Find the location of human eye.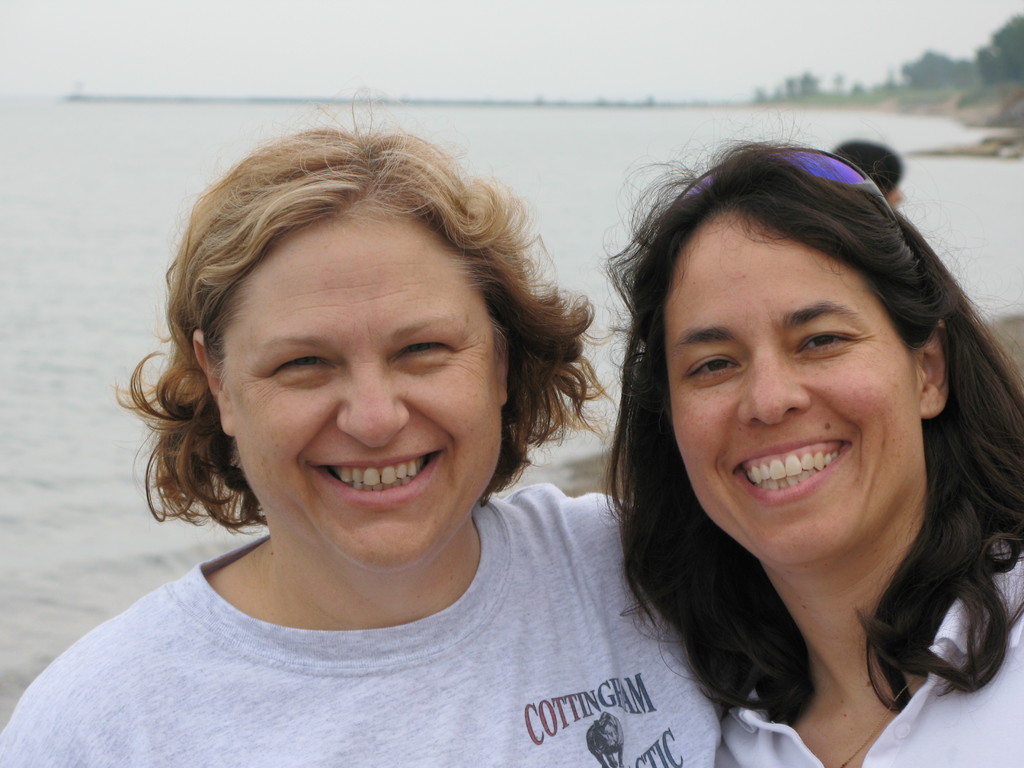
Location: <region>263, 346, 345, 378</region>.
